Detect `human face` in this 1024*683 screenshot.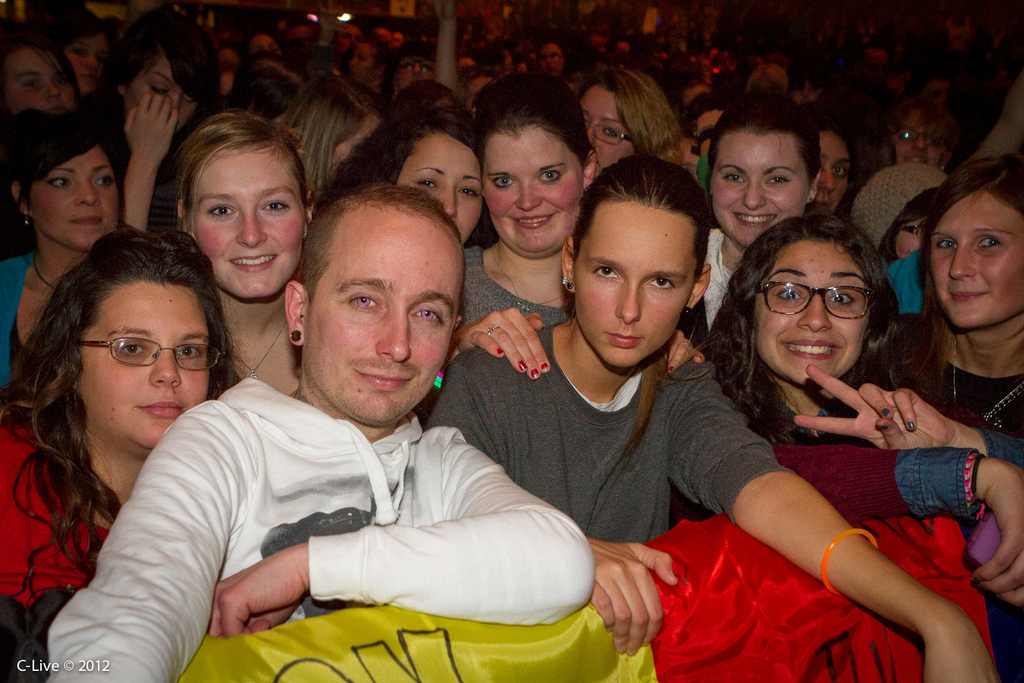
Detection: 577,199,690,371.
